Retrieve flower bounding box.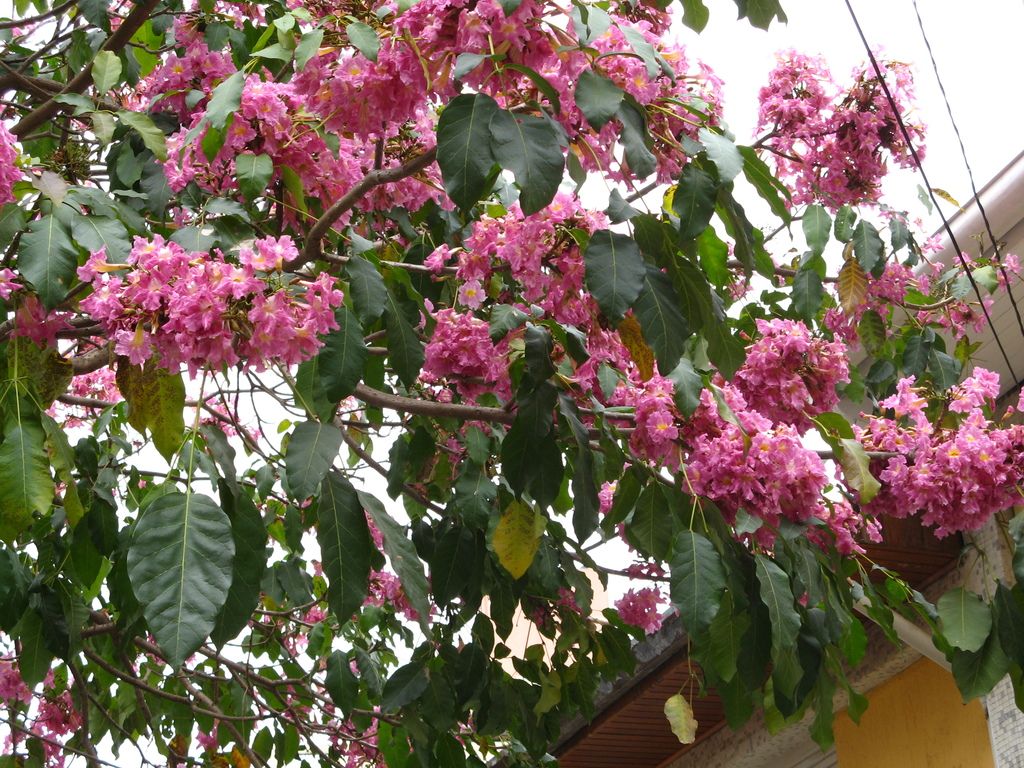
Bounding box: x1=417, y1=294, x2=506, y2=403.
